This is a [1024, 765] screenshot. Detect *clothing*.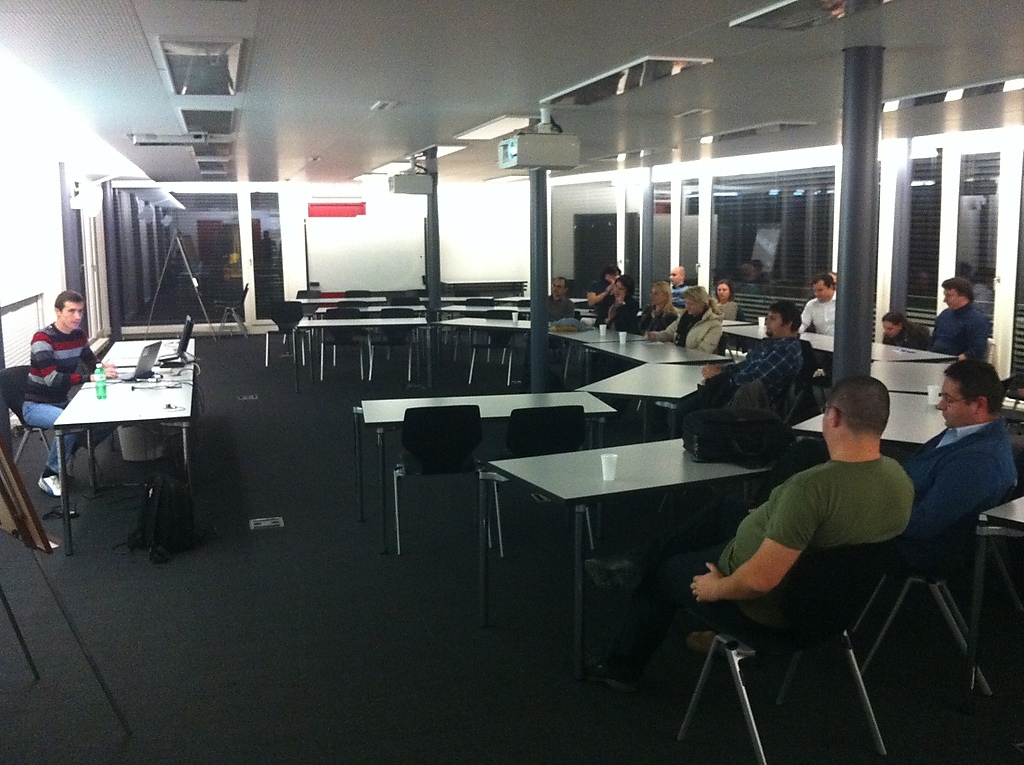
549,285,580,322.
